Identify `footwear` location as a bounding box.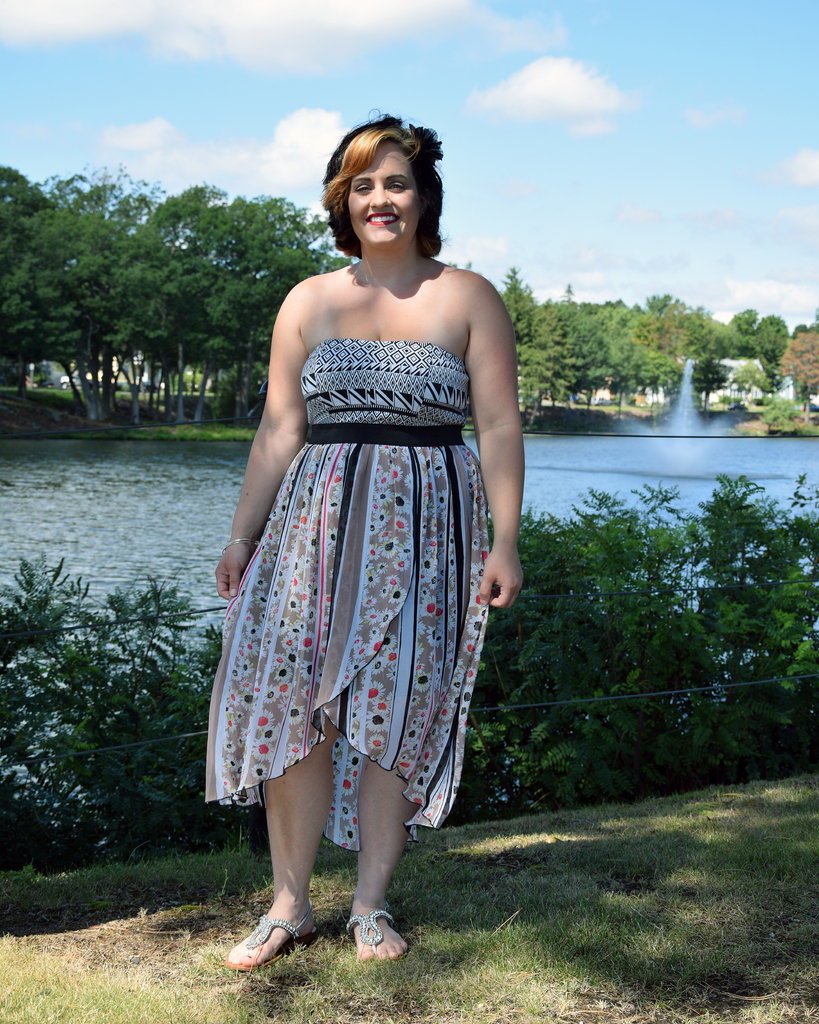
BBox(221, 917, 321, 970).
